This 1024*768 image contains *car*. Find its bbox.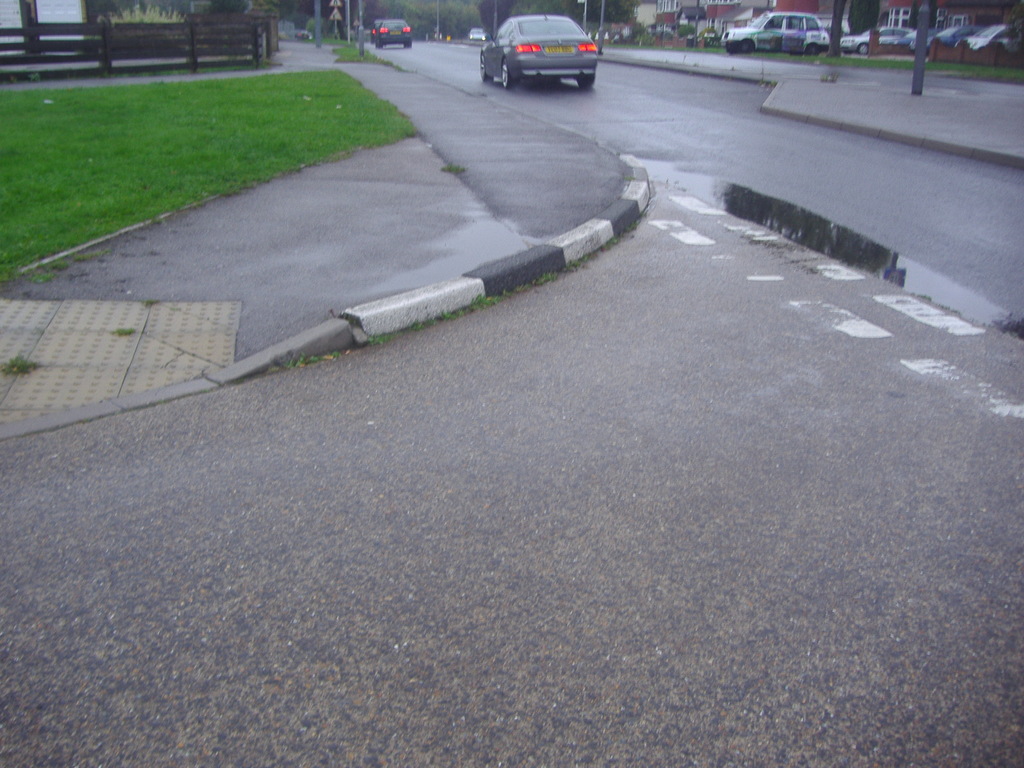
[895, 28, 938, 46].
